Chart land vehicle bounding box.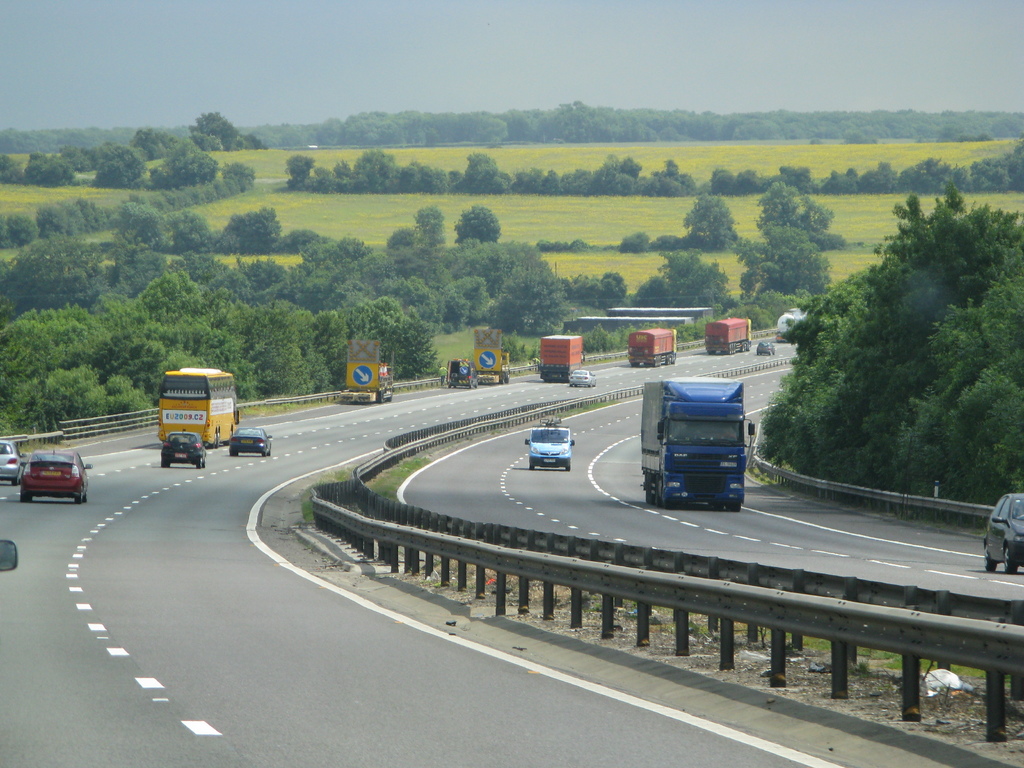
Charted: pyautogui.locateOnScreen(525, 419, 578, 472).
